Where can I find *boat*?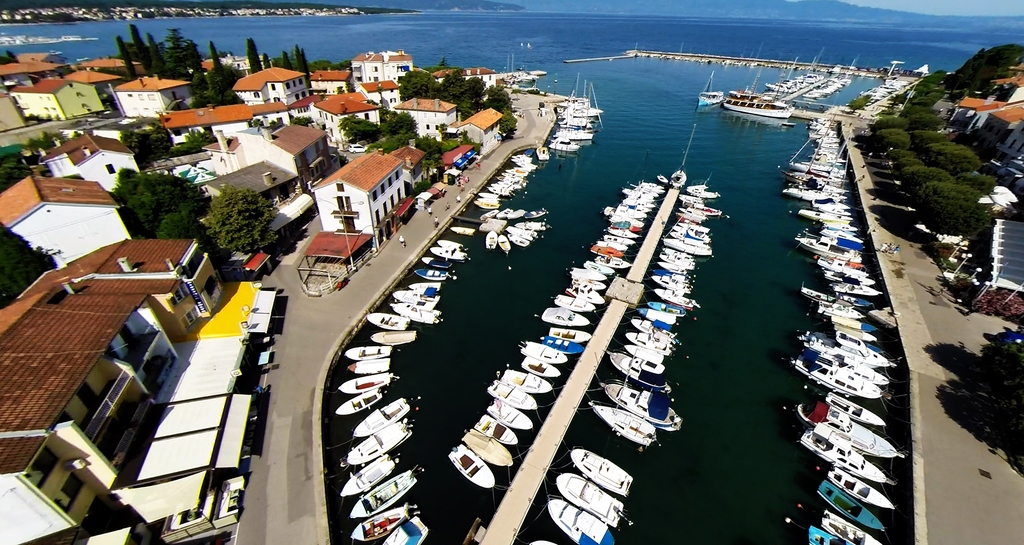
You can find it at bbox=(819, 307, 856, 319).
